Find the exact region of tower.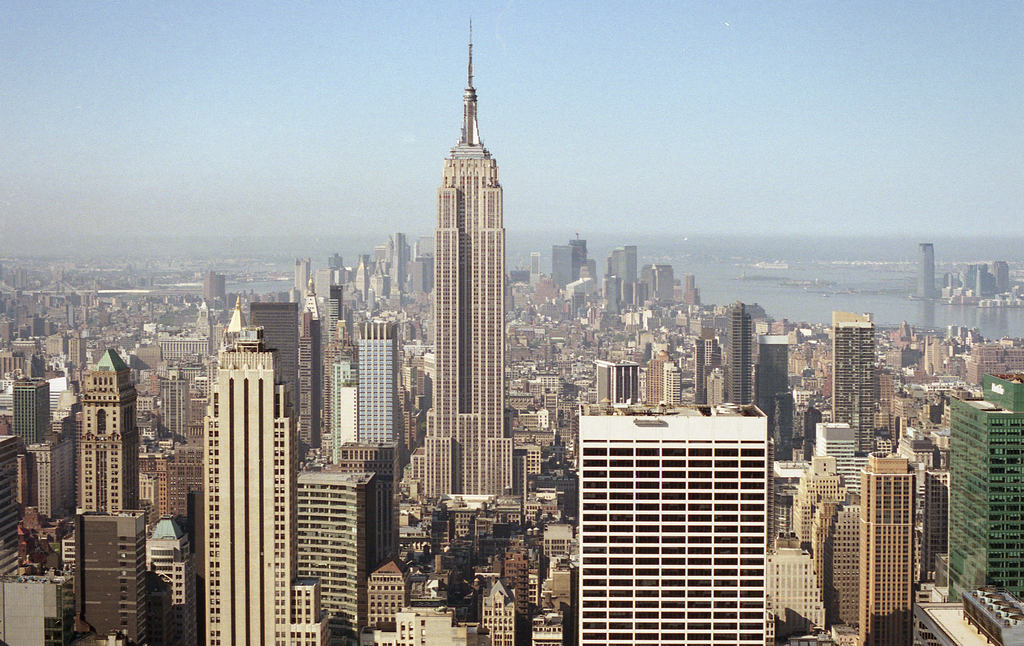
Exact region: bbox=[917, 242, 932, 297].
